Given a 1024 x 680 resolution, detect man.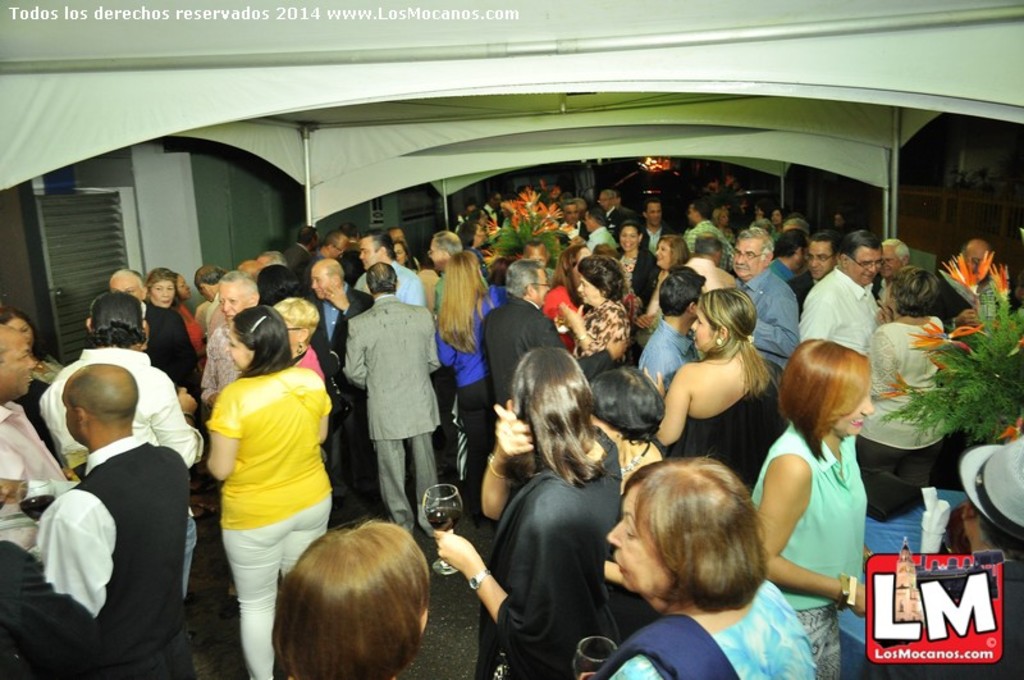
282 223 321 287.
